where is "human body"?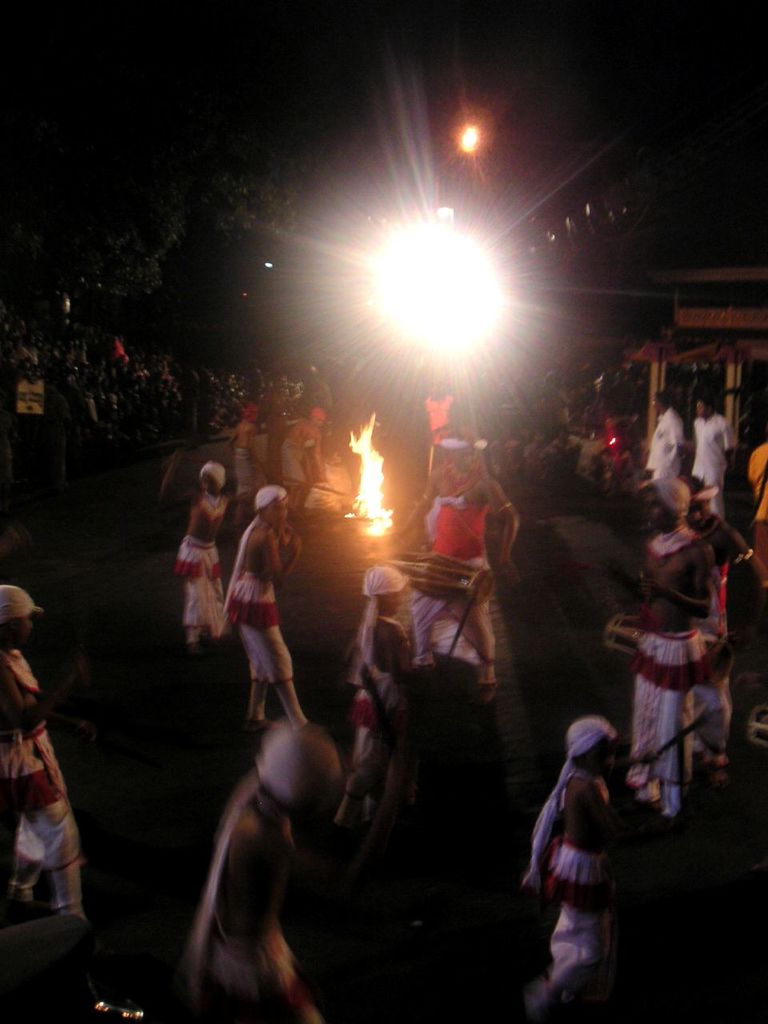
[608,468,749,826].
